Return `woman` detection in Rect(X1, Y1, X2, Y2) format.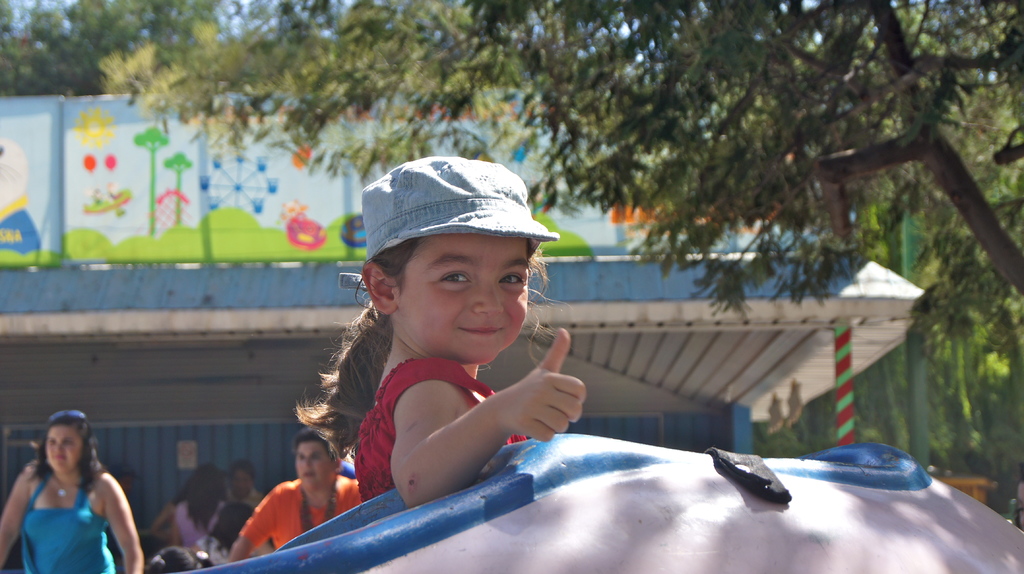
Rect(0, 410, 161, 573).
